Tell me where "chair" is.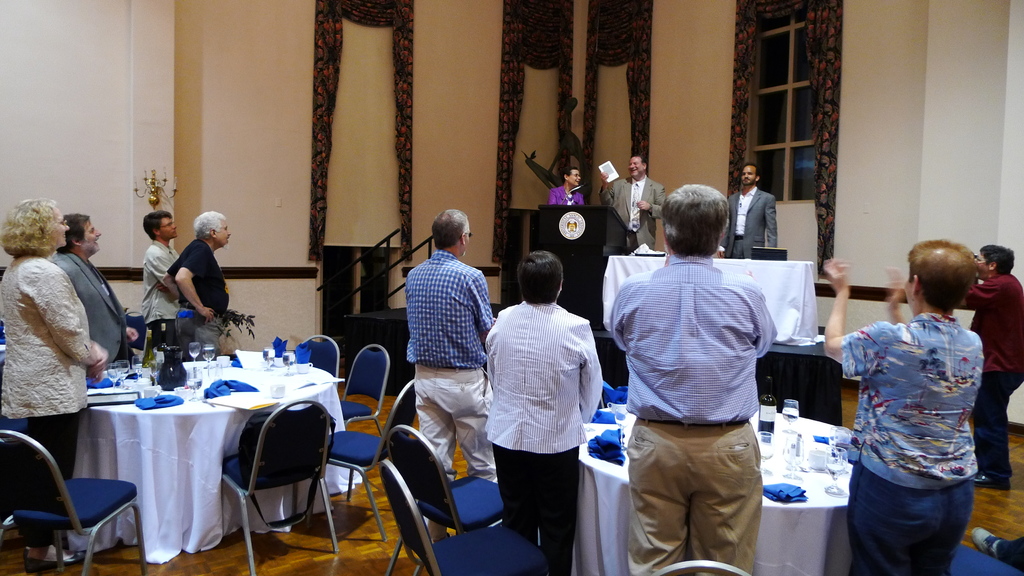
"chair" is at 303:377:420:533.
